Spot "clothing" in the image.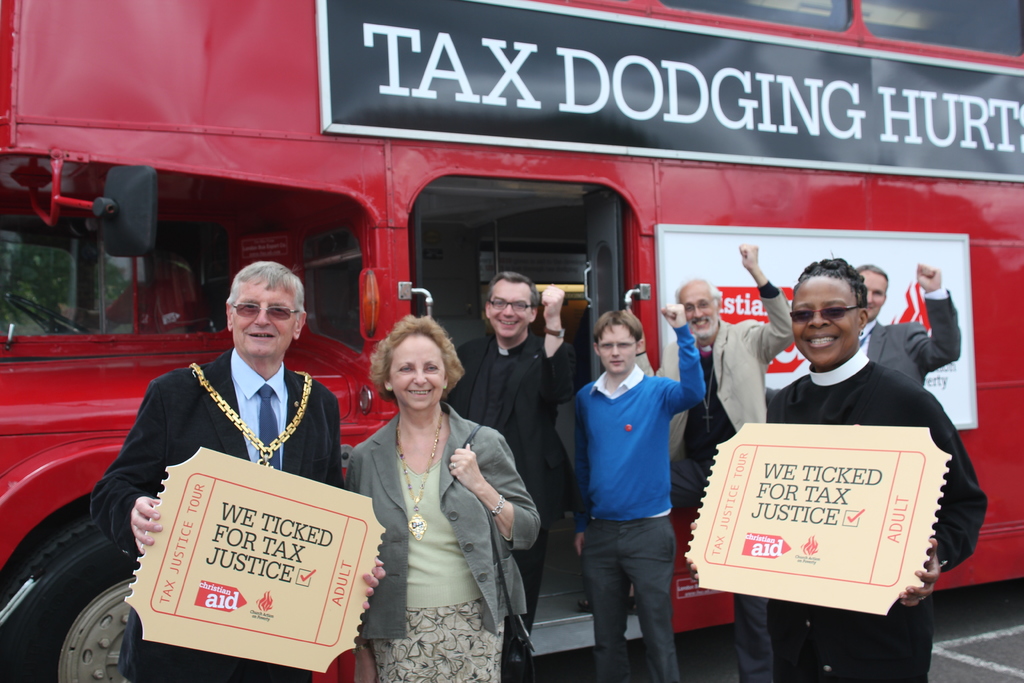
"clothing" found at select_region(438, 325, 580, 677).
